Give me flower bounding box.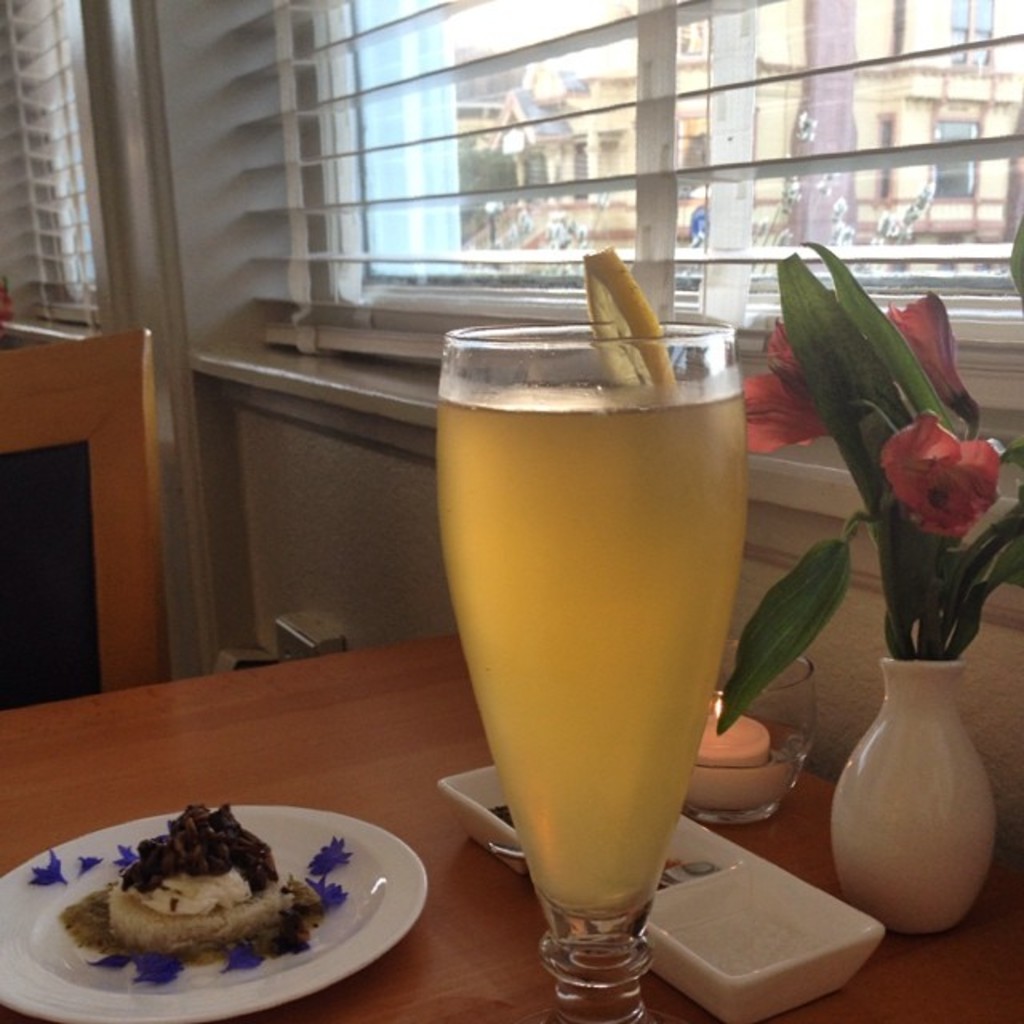
<bbox>309, 878, 352, 910</bbox>.
